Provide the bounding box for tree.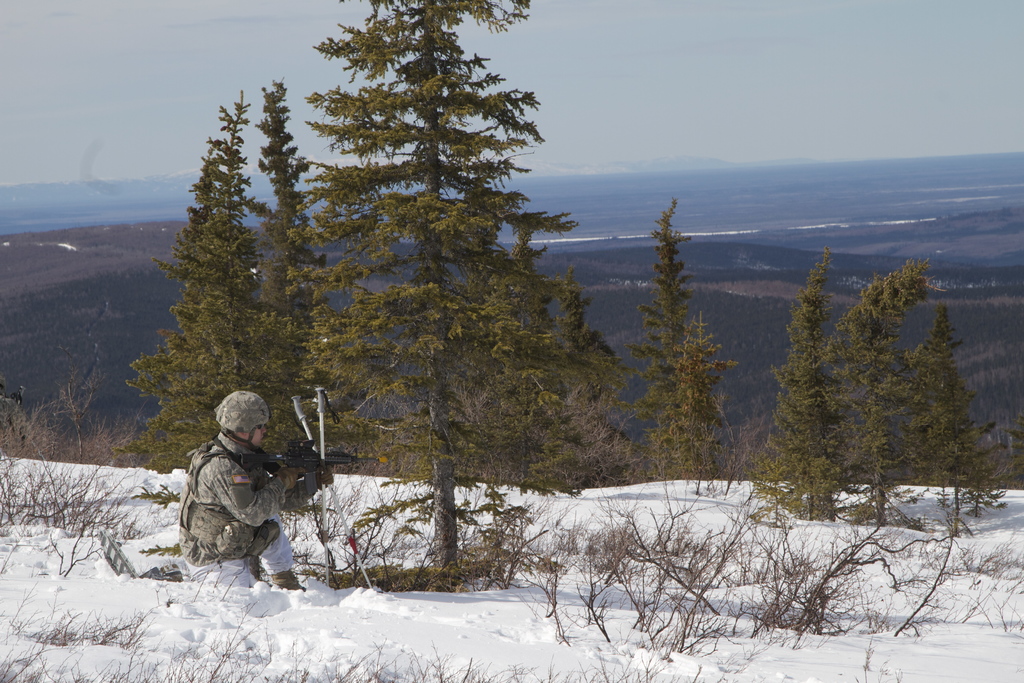
(x1=116, y1=79, x2=330, y2=477).
